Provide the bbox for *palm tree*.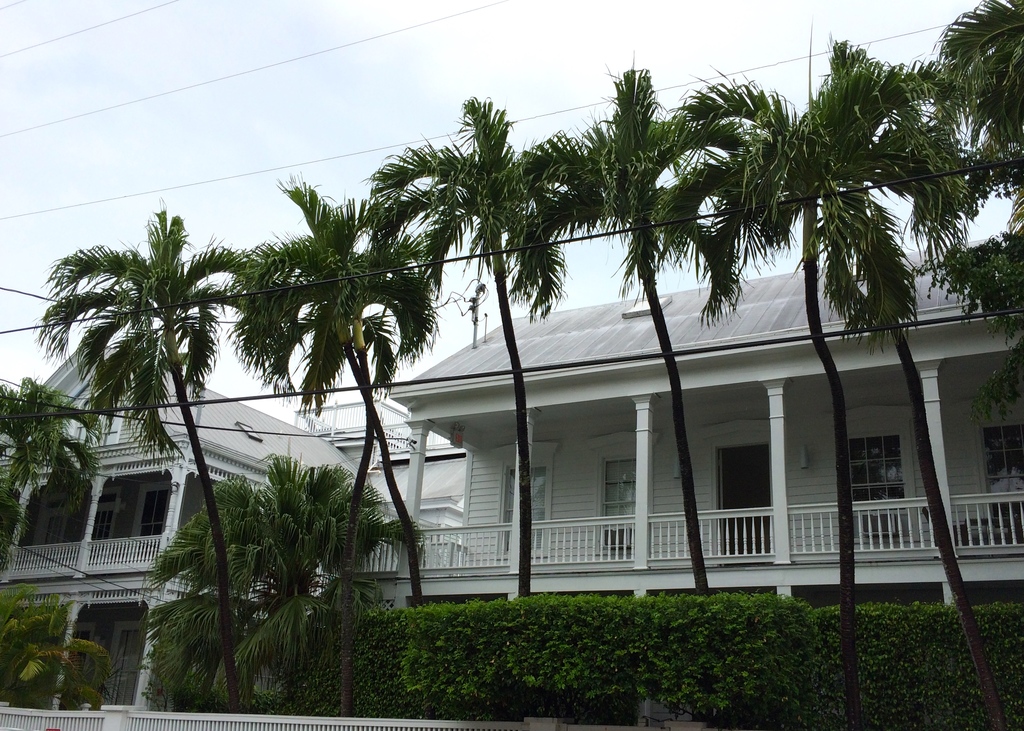
[51,214,235,664].
